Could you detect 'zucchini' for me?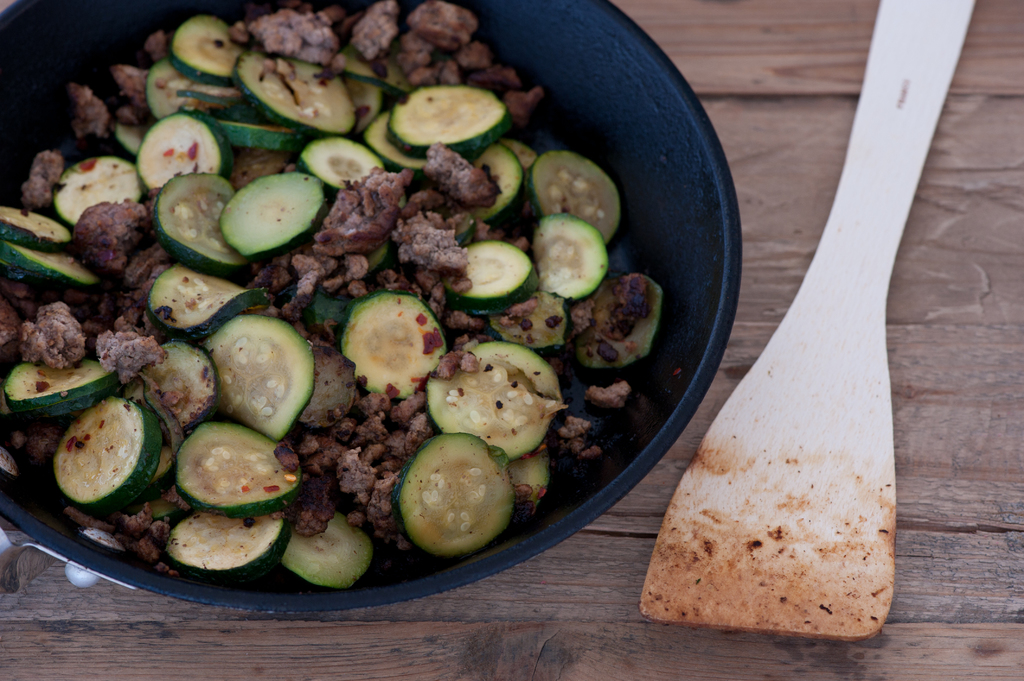
Detection result: BBox(305, 134, 389, 212).
